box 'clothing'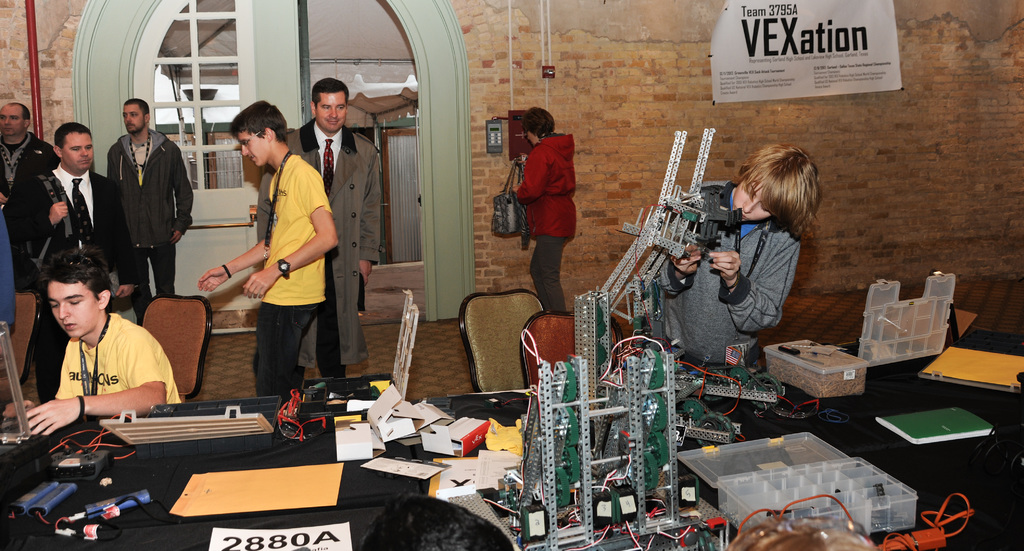
<bbox>511, 126, 581, 308</bbox>
